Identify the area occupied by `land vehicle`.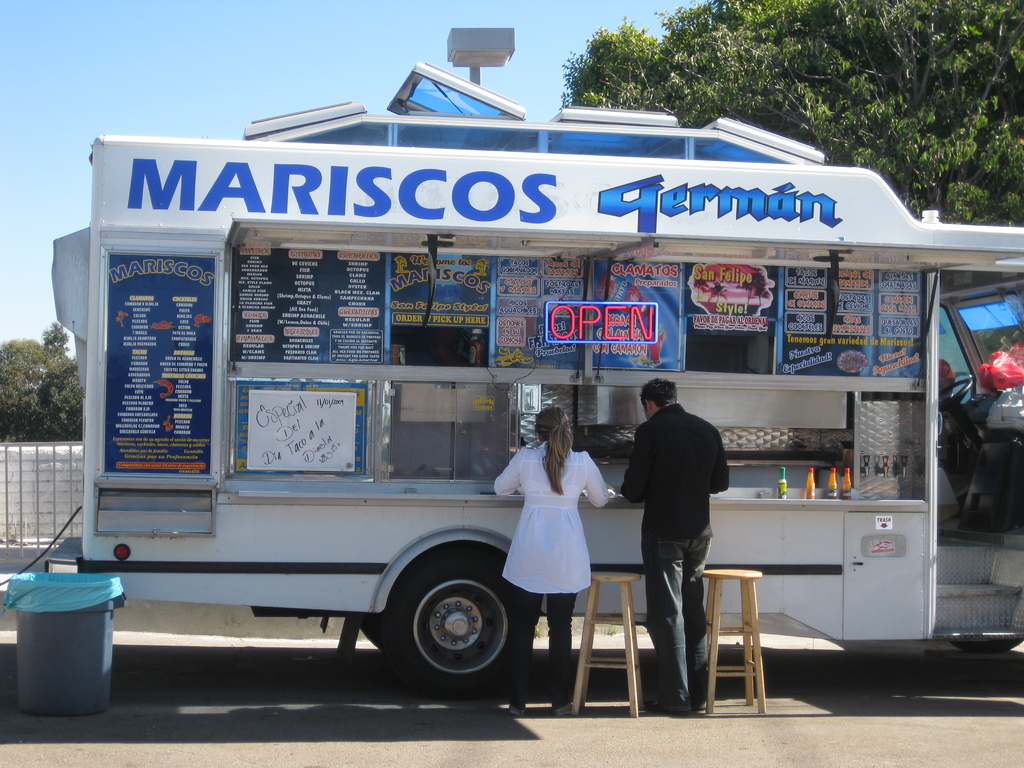
Area: bbox=[58, 68, 1011, 710].
